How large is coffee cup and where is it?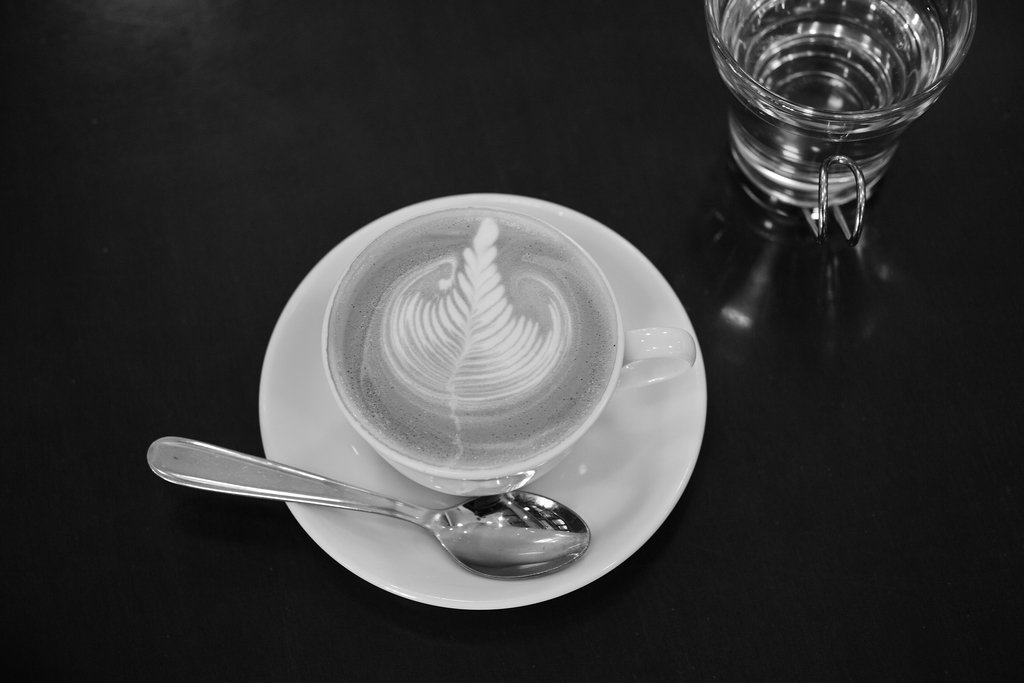
Bounding box: 317 202 696 498.
